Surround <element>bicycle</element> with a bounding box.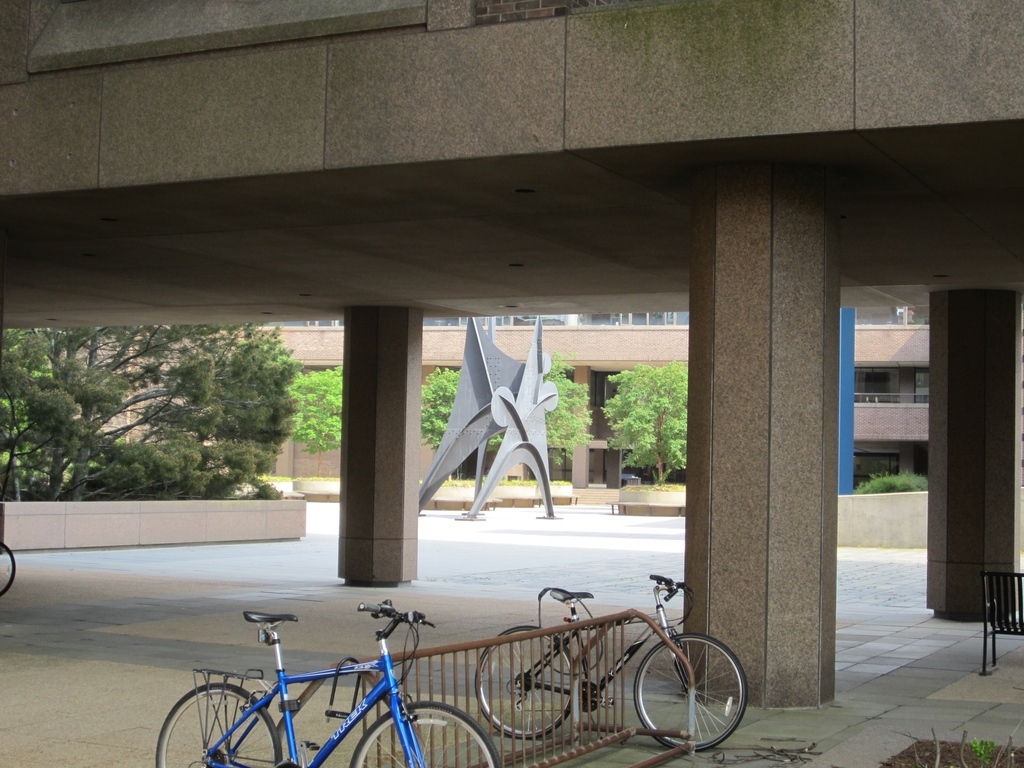
bbox(477, 573, 750, 753).
